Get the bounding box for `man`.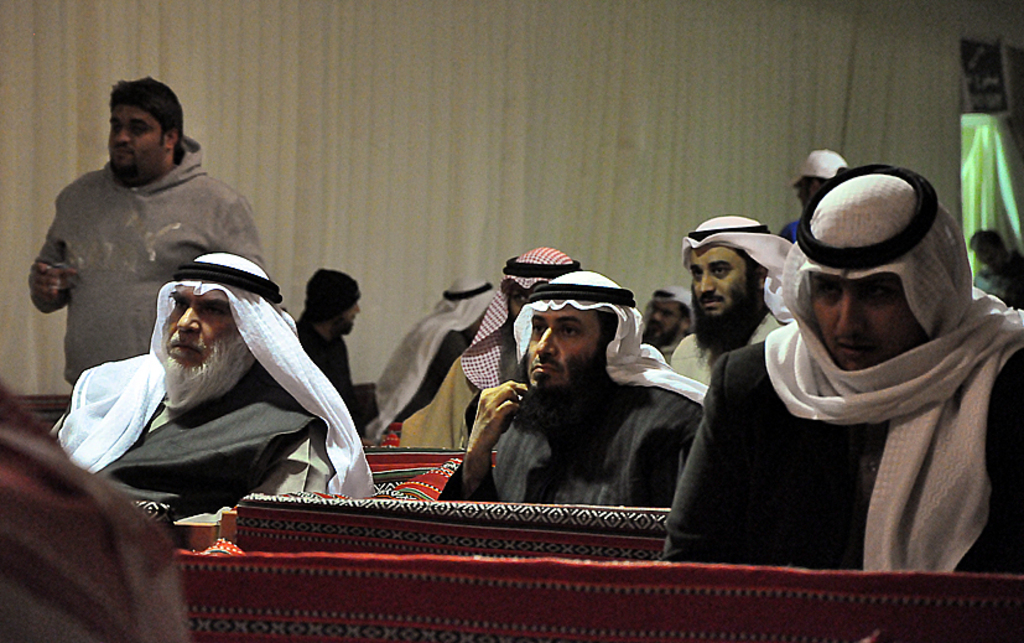
x1=970 y1=229 x2=1023 y2=310.
